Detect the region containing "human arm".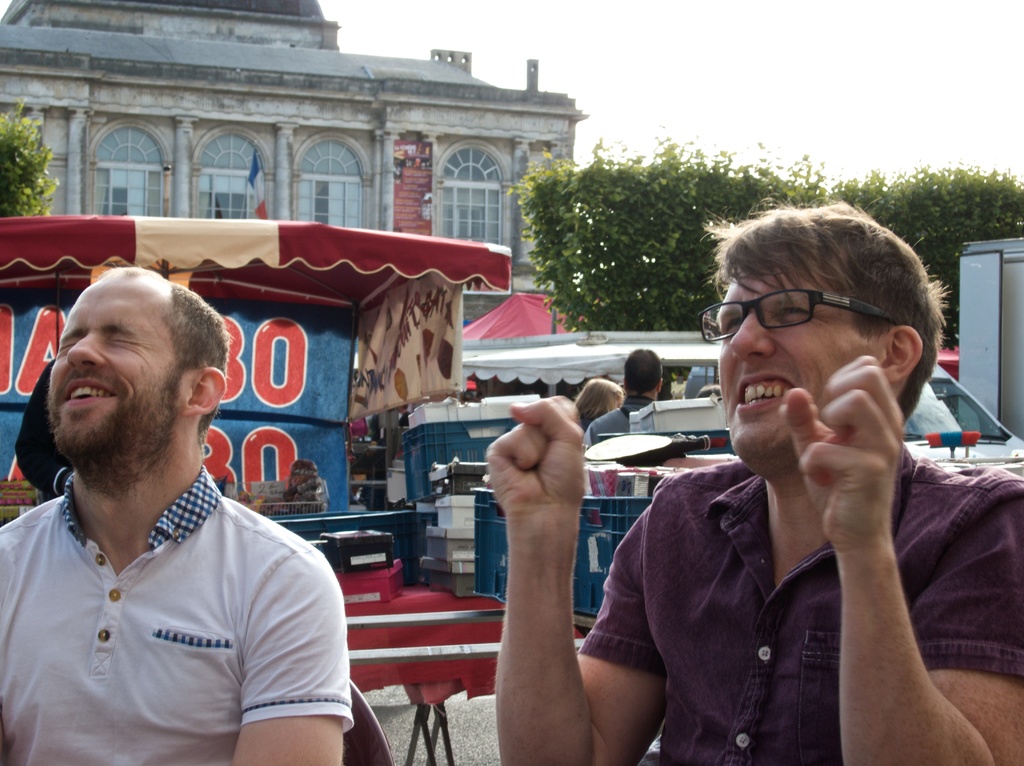
box=[784, 345, 1023, 765].
